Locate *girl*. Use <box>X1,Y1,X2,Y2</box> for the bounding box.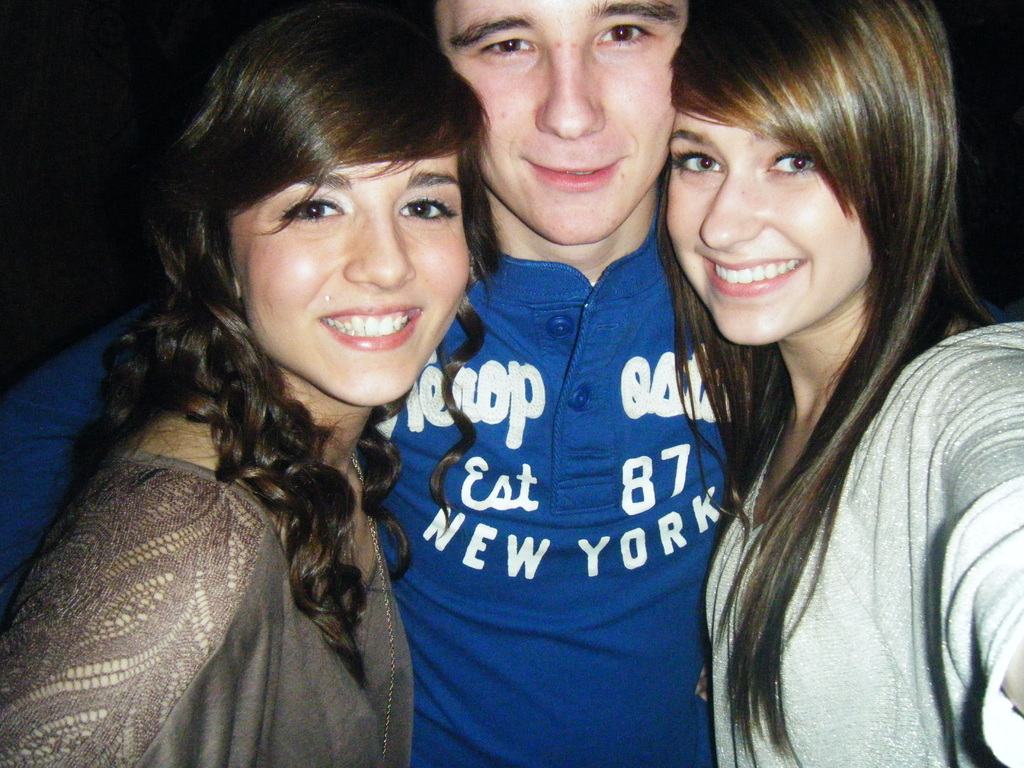
<box>651,6,1023,767</box>.
